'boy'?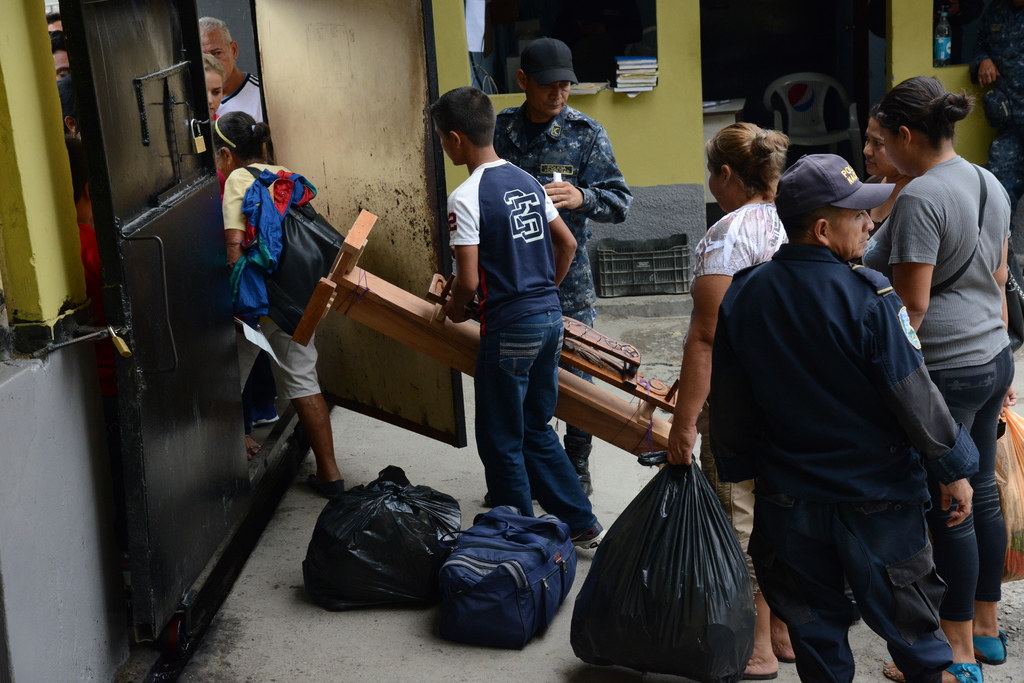
<region>427, 84, 615, 553</region>
